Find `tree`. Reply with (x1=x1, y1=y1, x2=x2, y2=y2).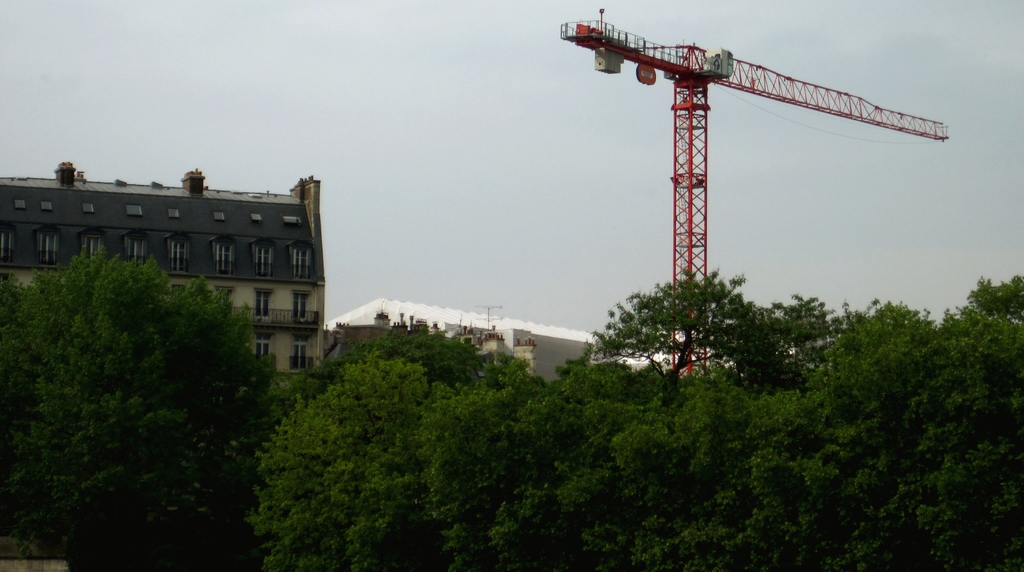
(x1=235, y1=313, x2=590, y2=571).
